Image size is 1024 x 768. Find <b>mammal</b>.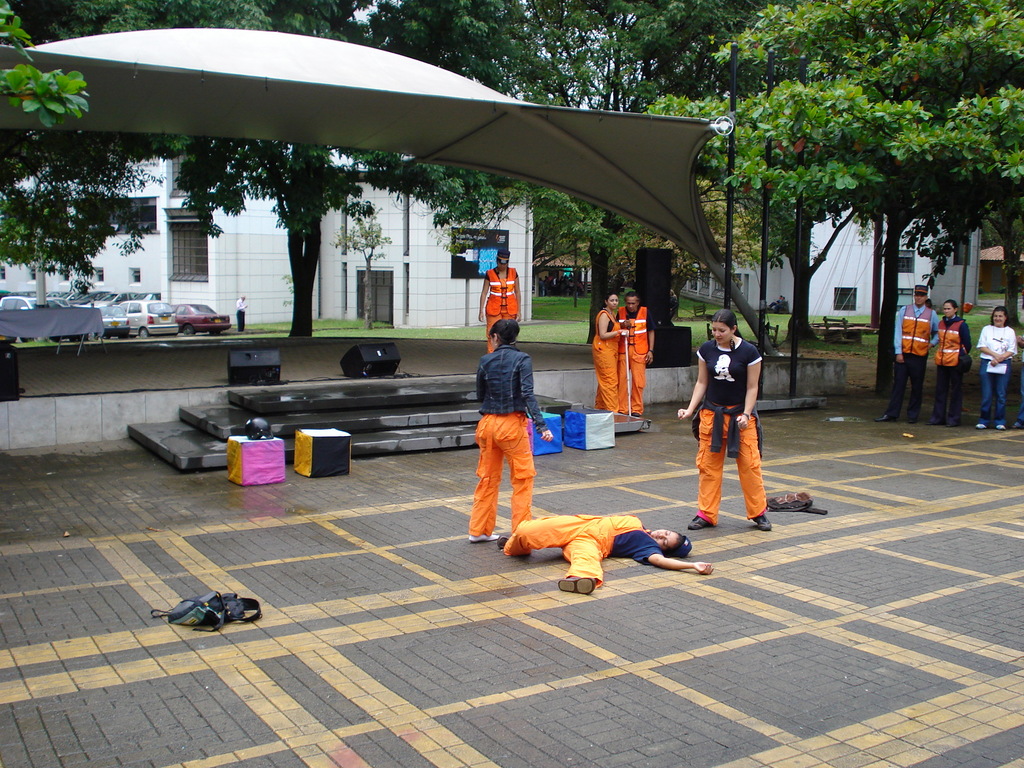
detection(596, 294, 629, 410).
